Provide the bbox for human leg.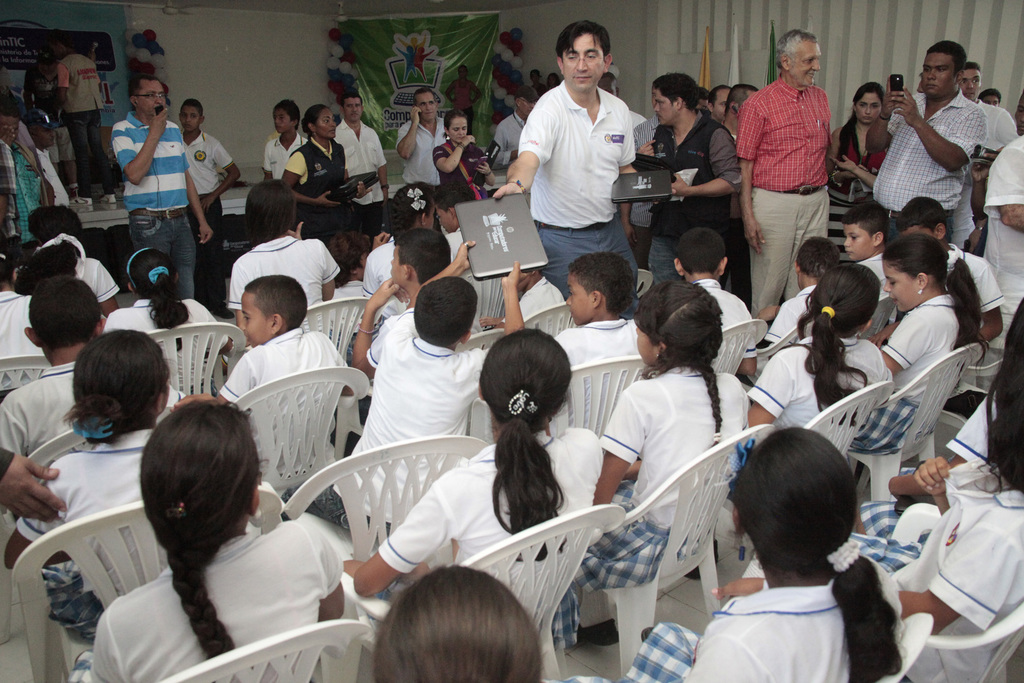
<box>89,108,116,204</box>.
